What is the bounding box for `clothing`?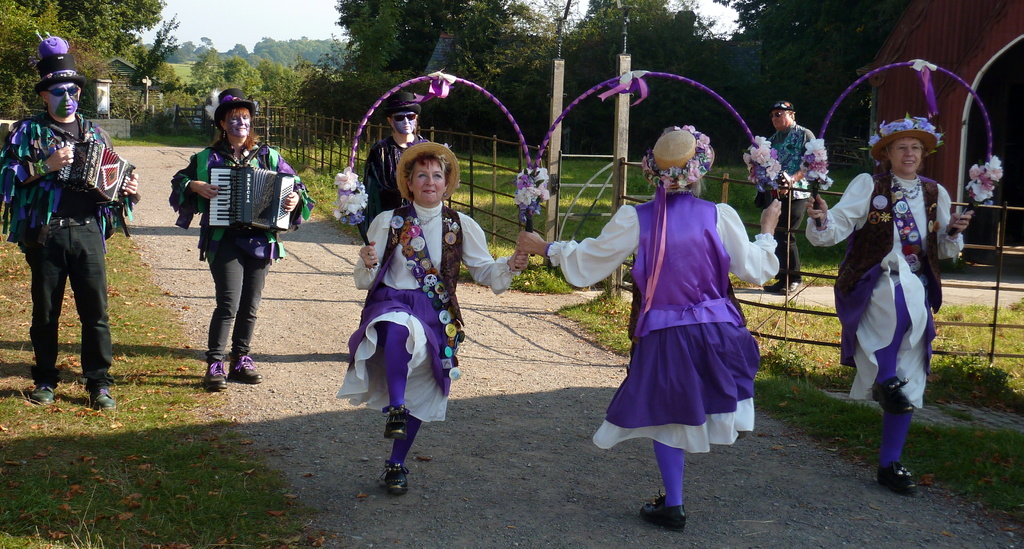
region(614, 171, 771, 451).
